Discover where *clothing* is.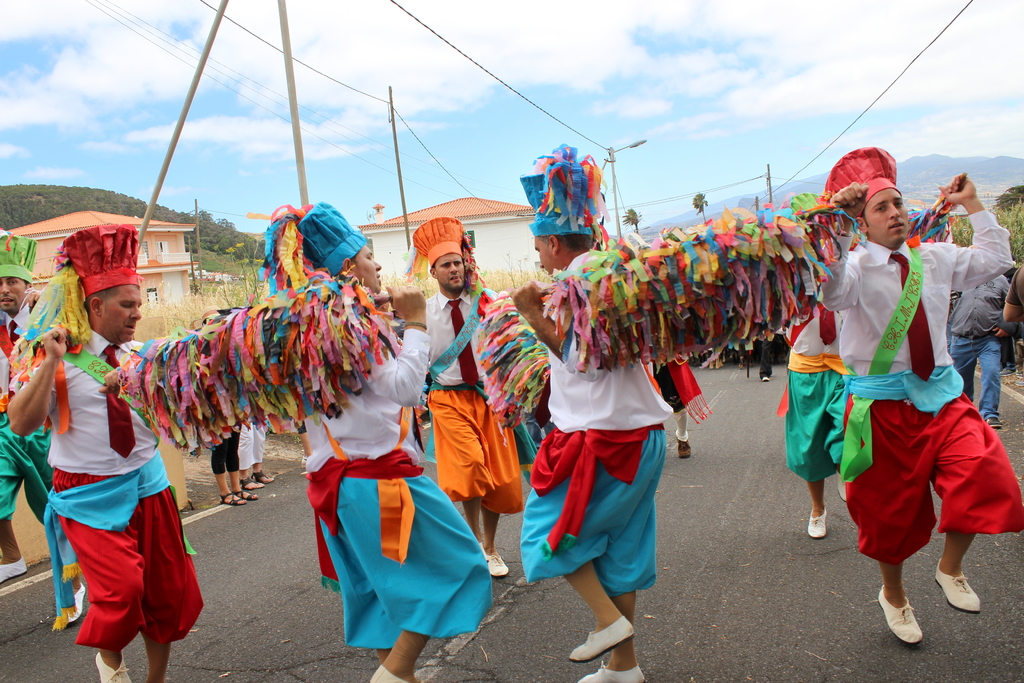
Discovered at {"x1": 945, "y1": 273, "x2": 1015, "y2": 420}.
